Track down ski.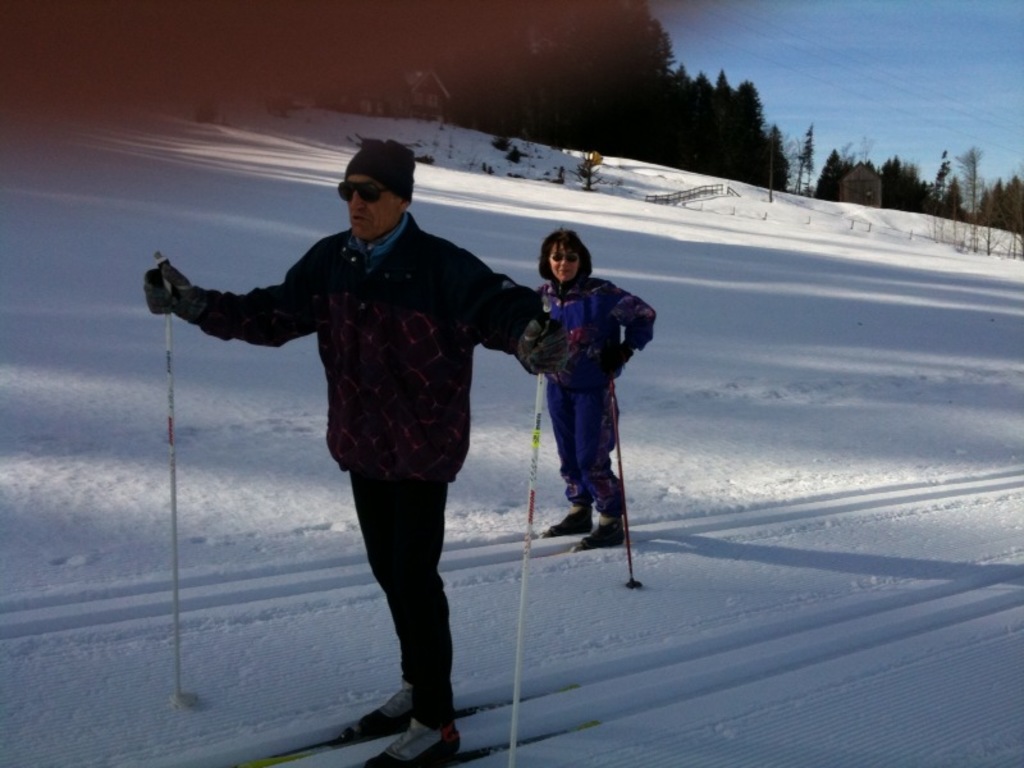
Tracked to left=315, top=710, right=613, bottom=767.
